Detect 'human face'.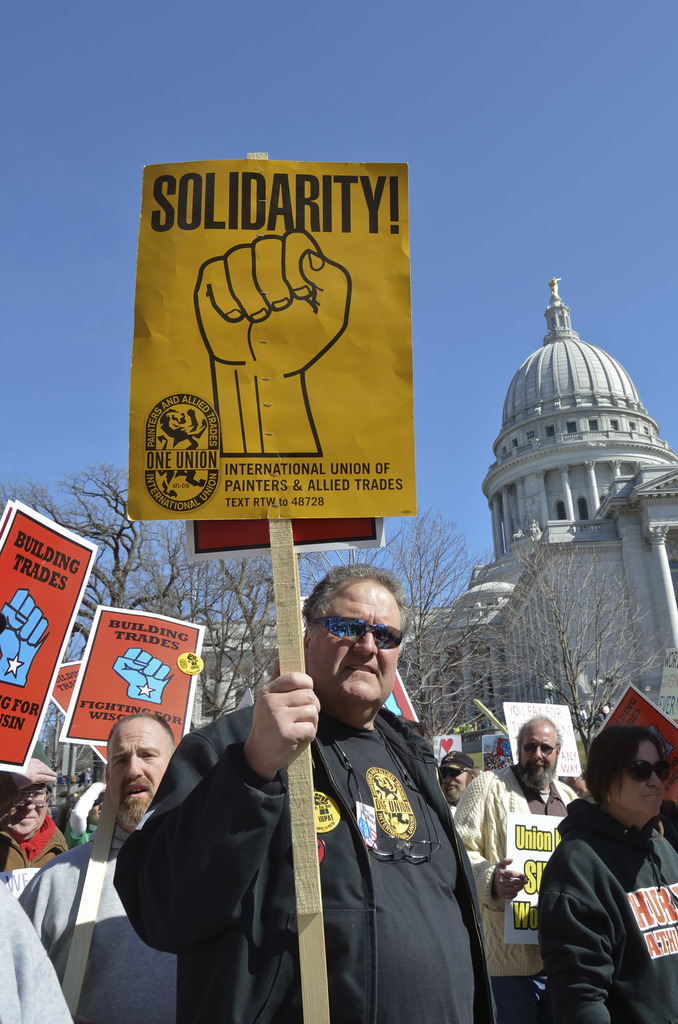
Detected at [left=615, top=742, right=667, bottom=816].
